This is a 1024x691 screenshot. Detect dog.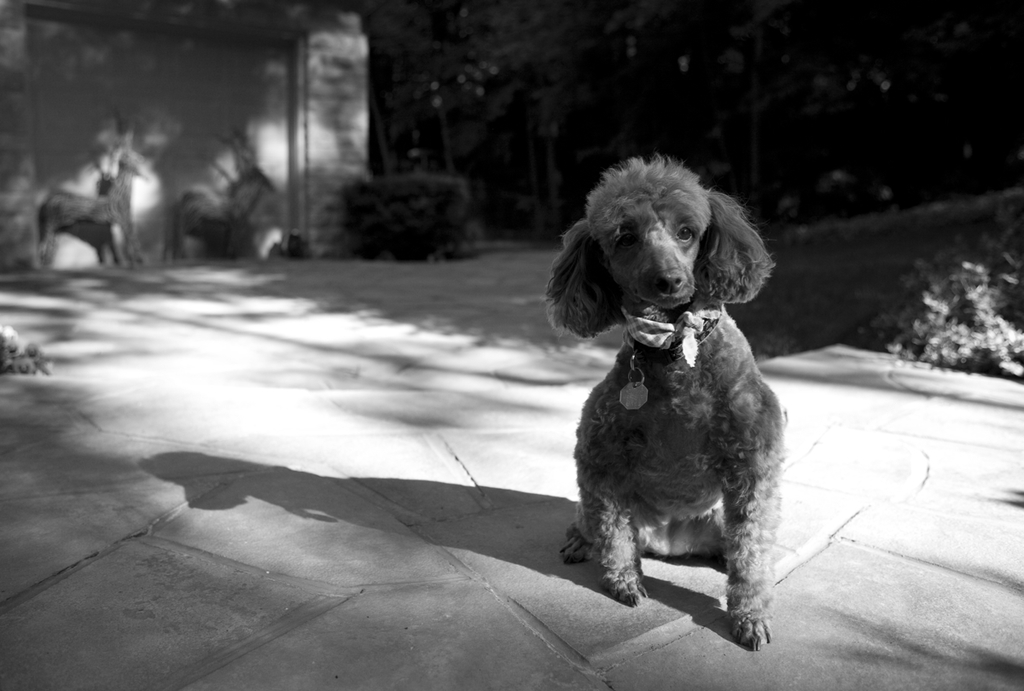
x1=541 y1=153 x2=778 y2=651.
